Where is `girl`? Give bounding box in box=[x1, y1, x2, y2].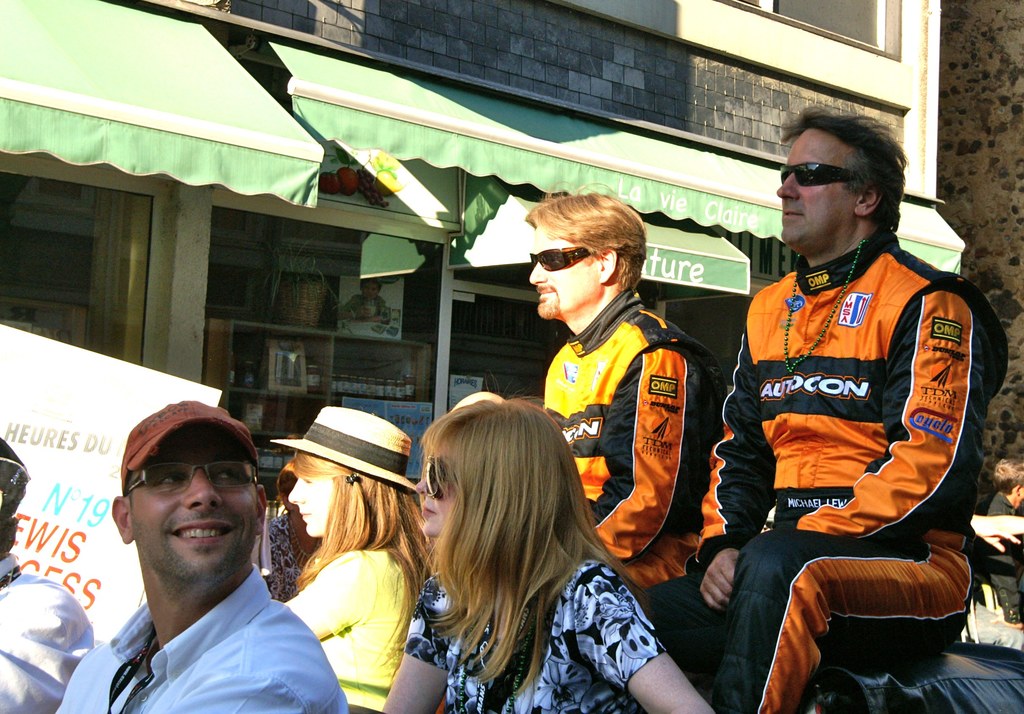
box=[269, 405, 424, 713].
